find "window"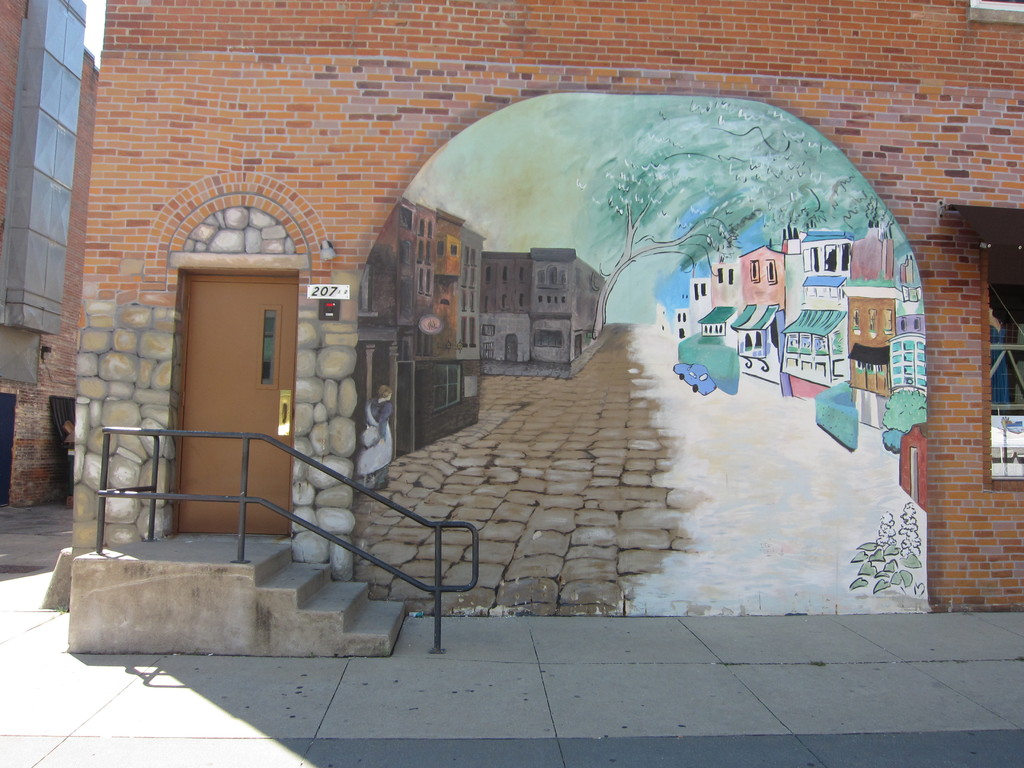
(left=902, top=319, right=909, bottom=334)
